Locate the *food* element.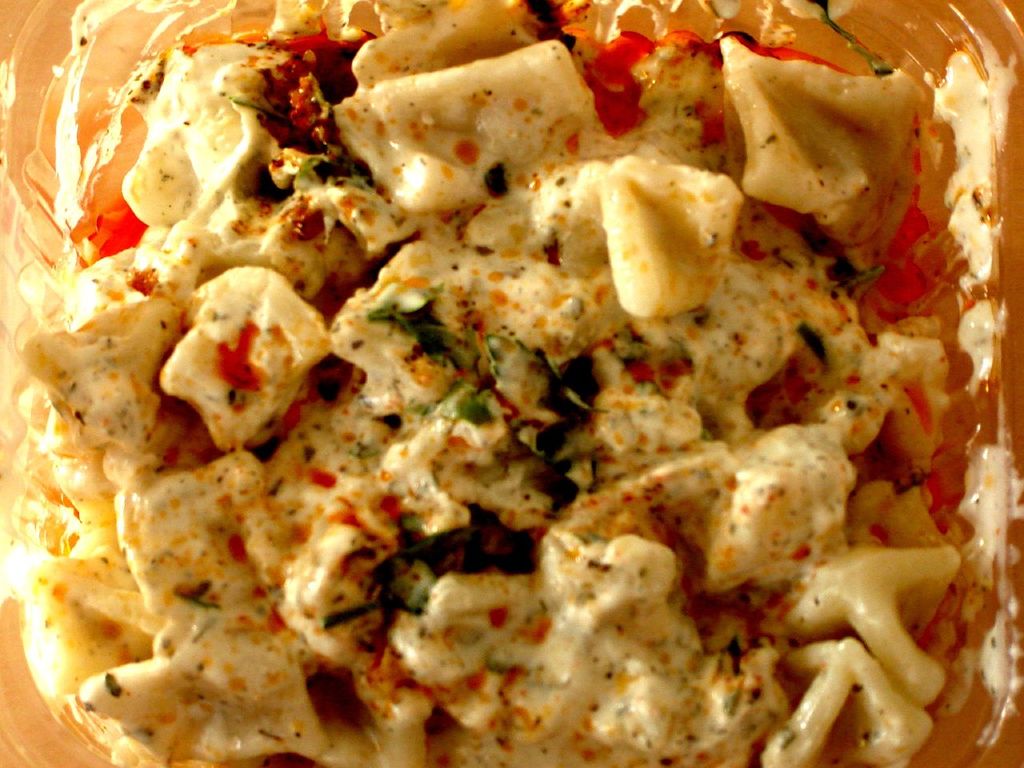
Element bbox: 0, 0, 978, 767.
